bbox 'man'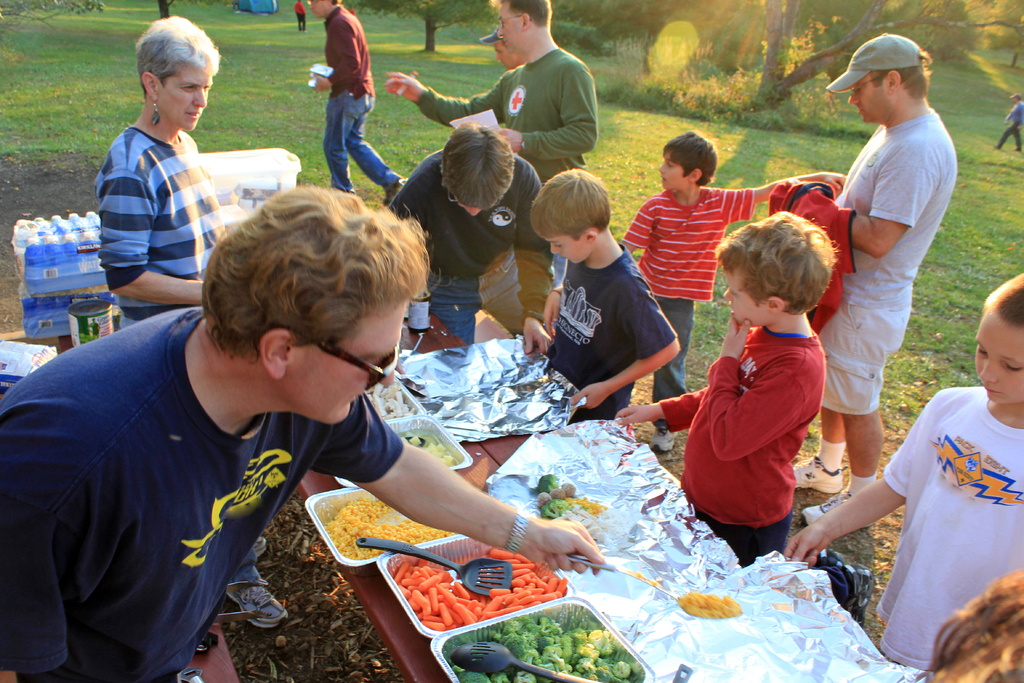
bbox=[306, 0, 412, 214]
